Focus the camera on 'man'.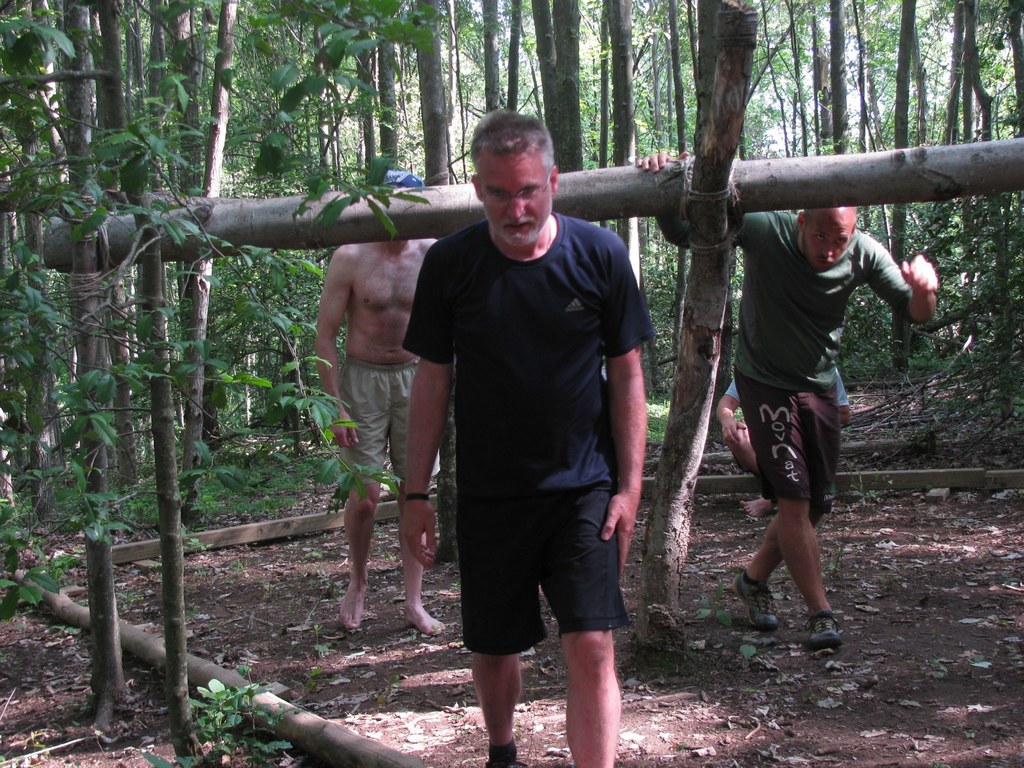
Focus region: (312, 170, 457, 632).
